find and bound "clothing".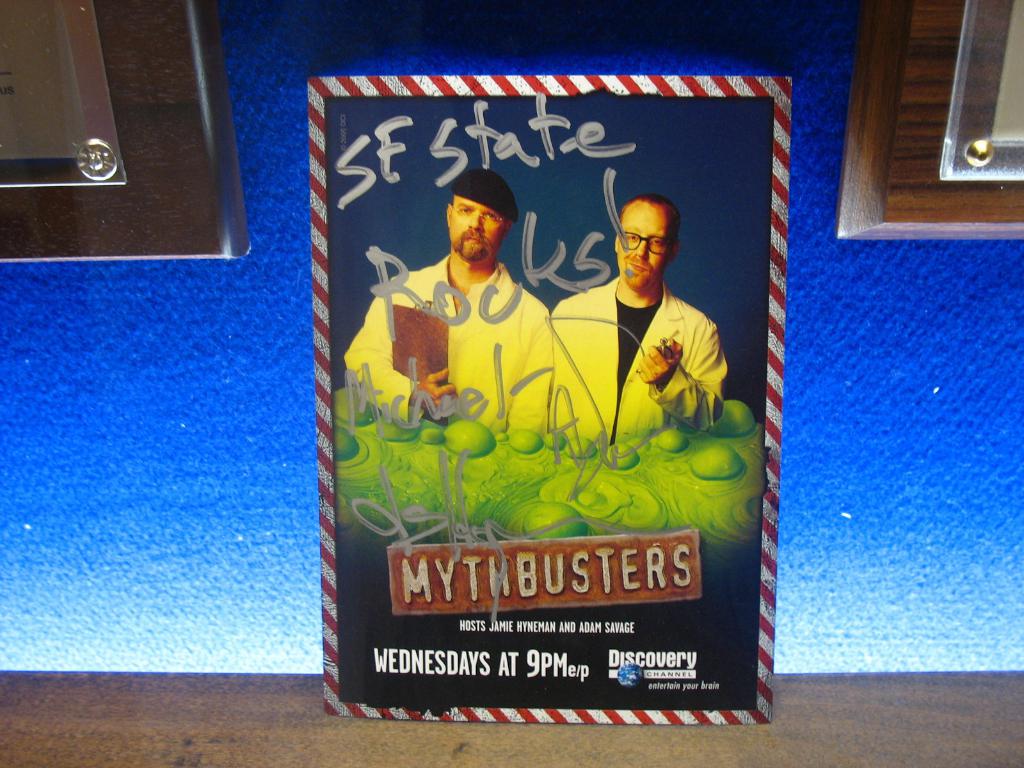
Bound: l=342, t=254, r=550, b=438.
